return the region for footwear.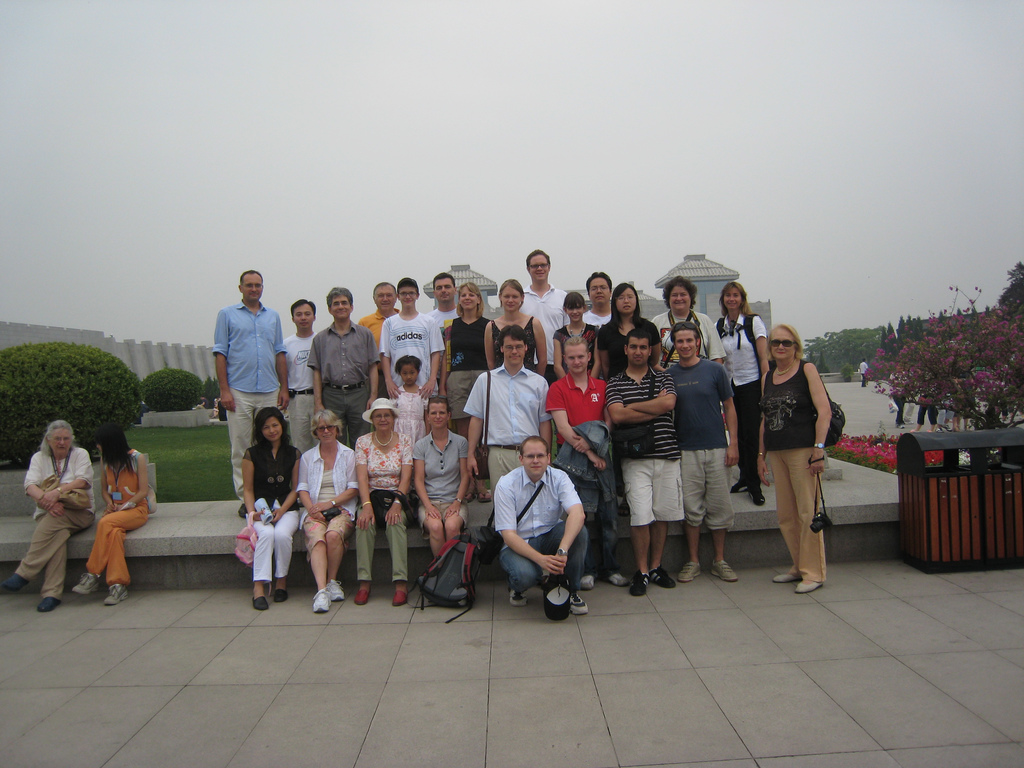
locate(677, 560, 701, 582).
